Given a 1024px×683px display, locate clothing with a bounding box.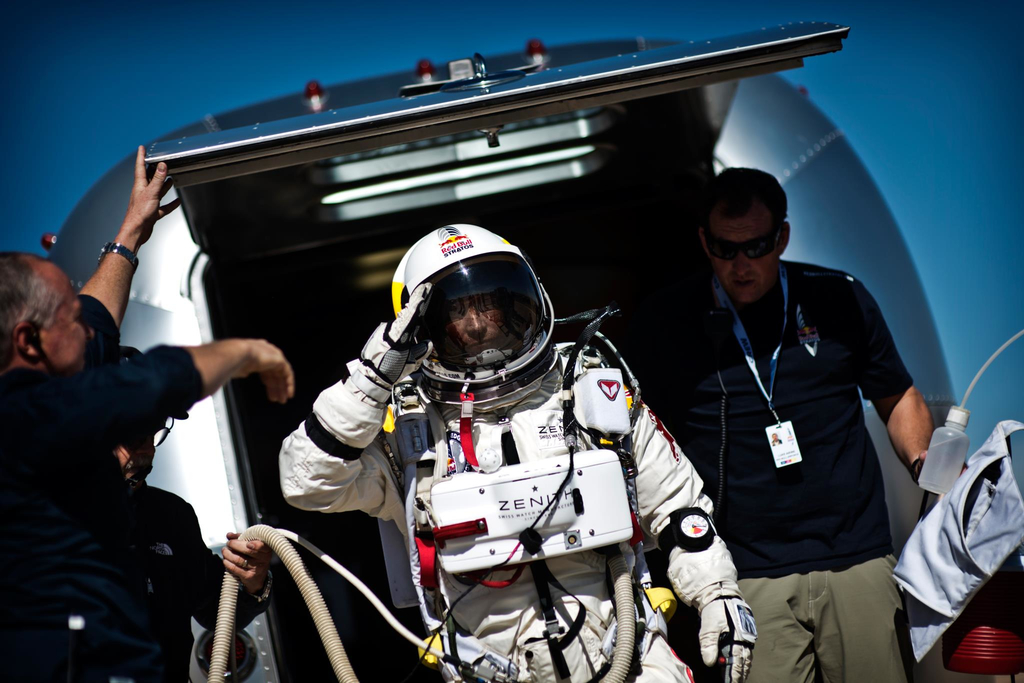
Located: left=75, top=465, right=234, bottom=682.
